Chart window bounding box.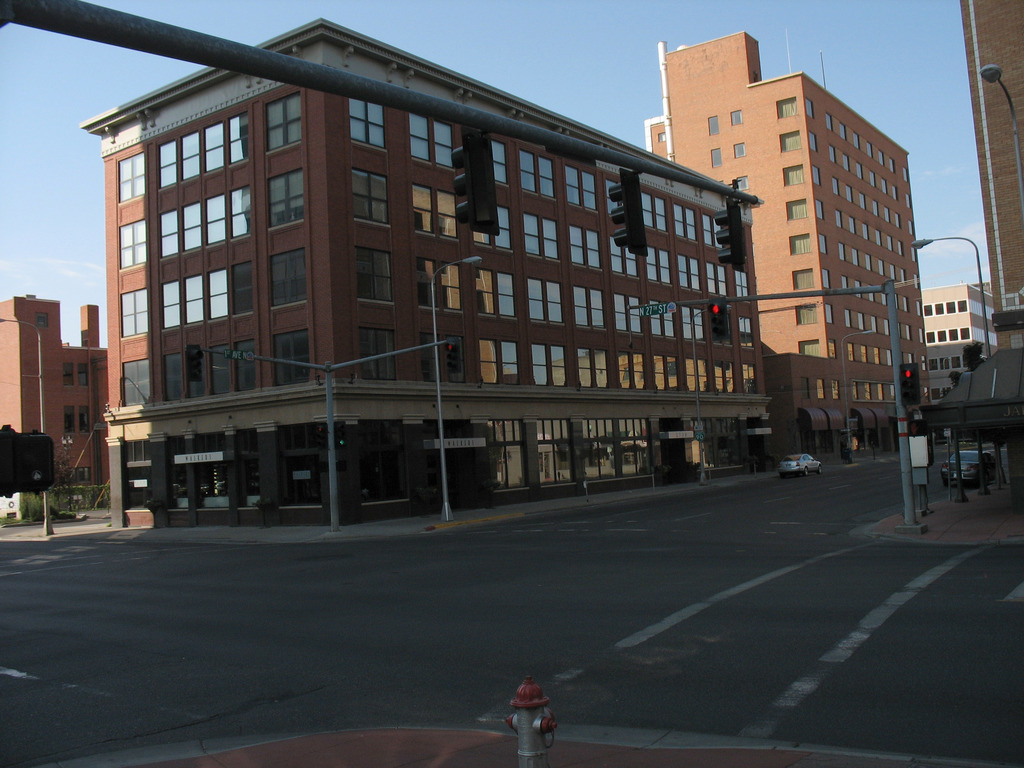
Charted: locate(524, 213, 555, 257).
